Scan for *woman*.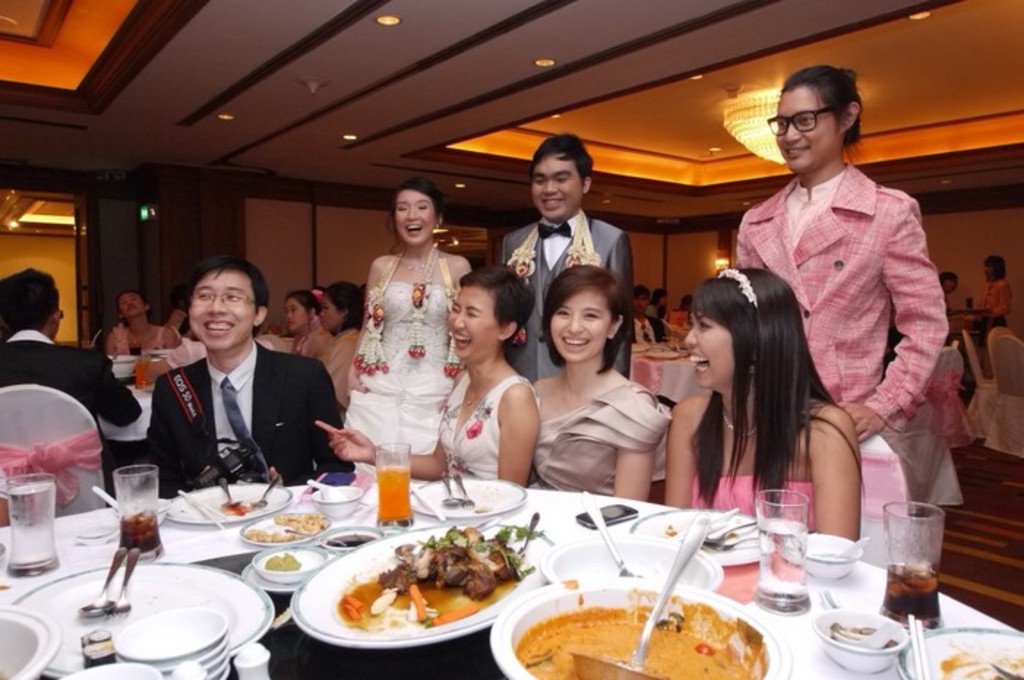
Scan result: (532, 260, 676, 503).
